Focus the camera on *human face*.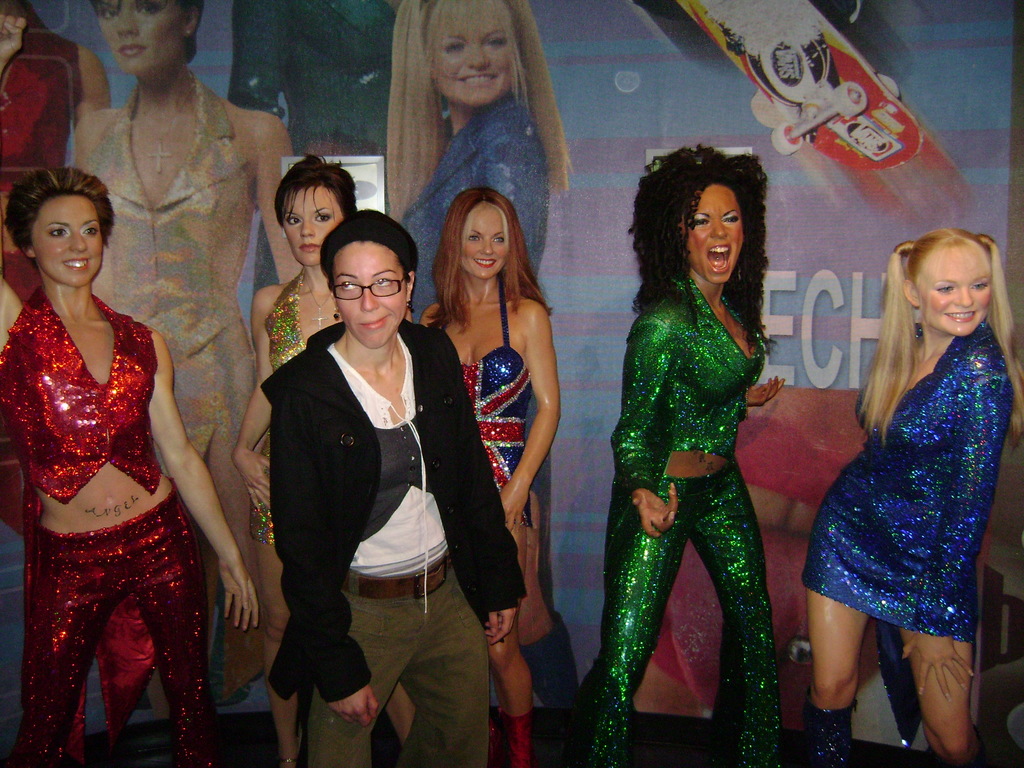
Focus region: bbox=[461, 205, 506, 278].
